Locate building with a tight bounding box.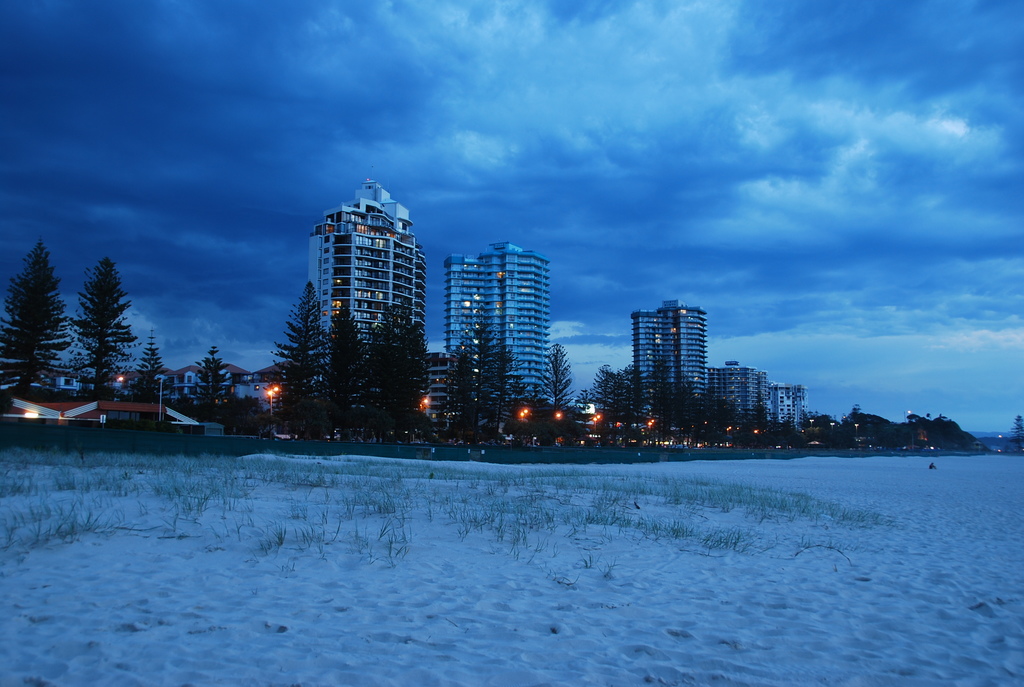
select_region(424, 351, 461, 438).
